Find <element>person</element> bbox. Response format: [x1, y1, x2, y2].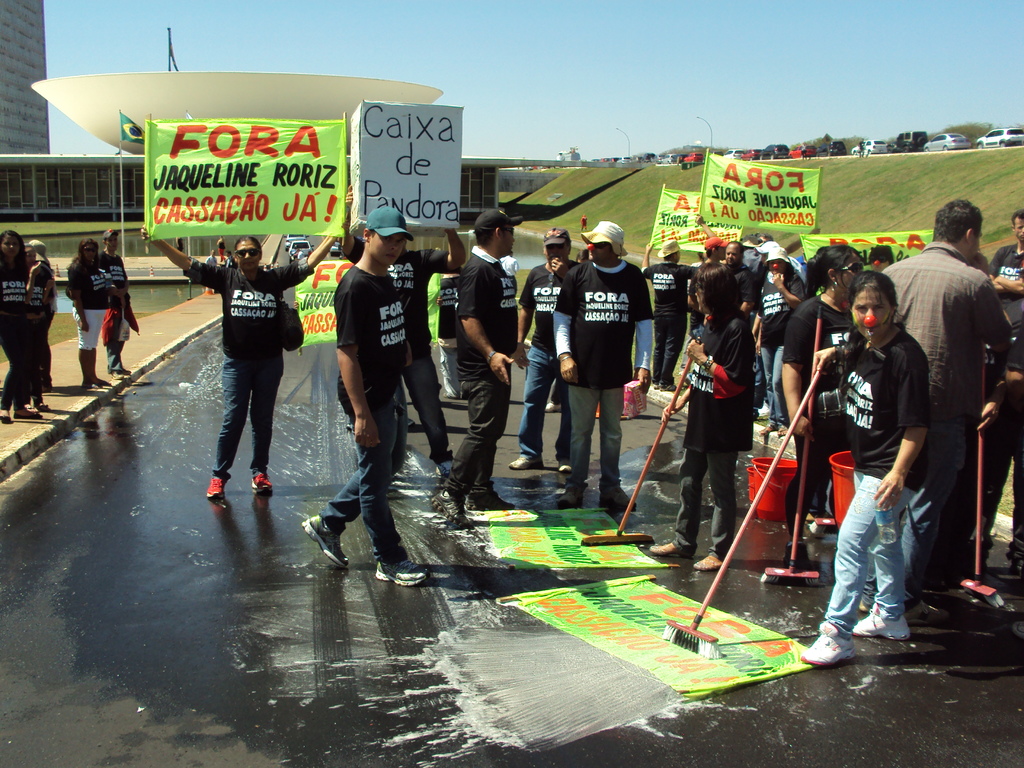
[813, 271, 927, 671].
